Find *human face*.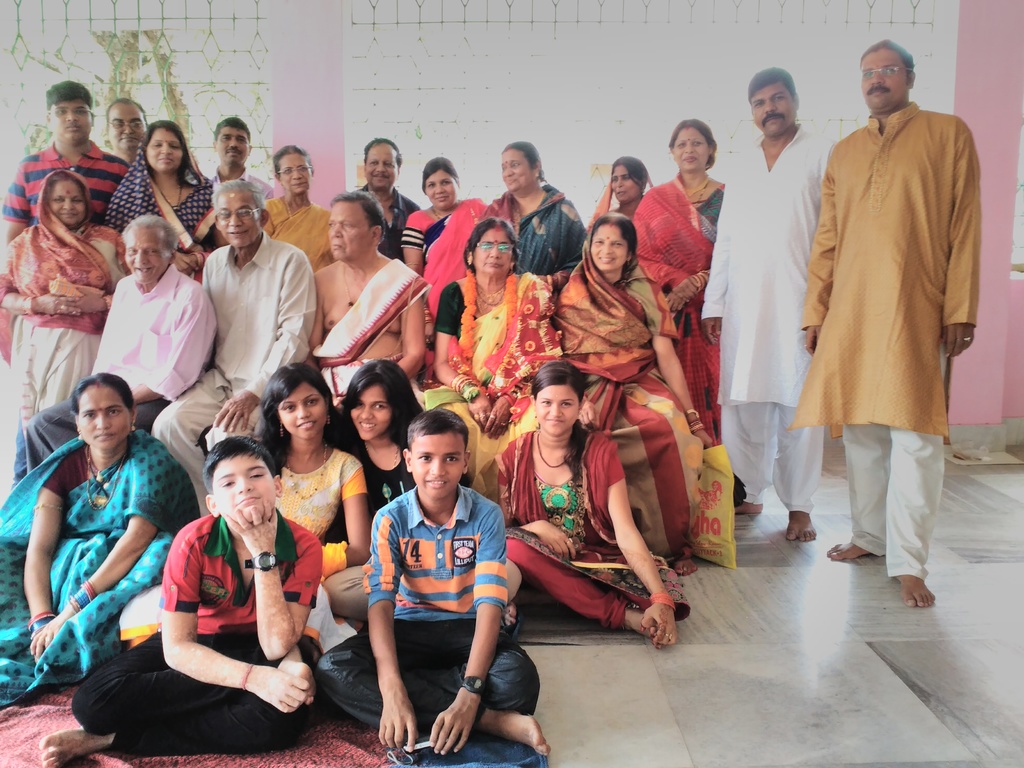
[48, 100, 92, 144].
